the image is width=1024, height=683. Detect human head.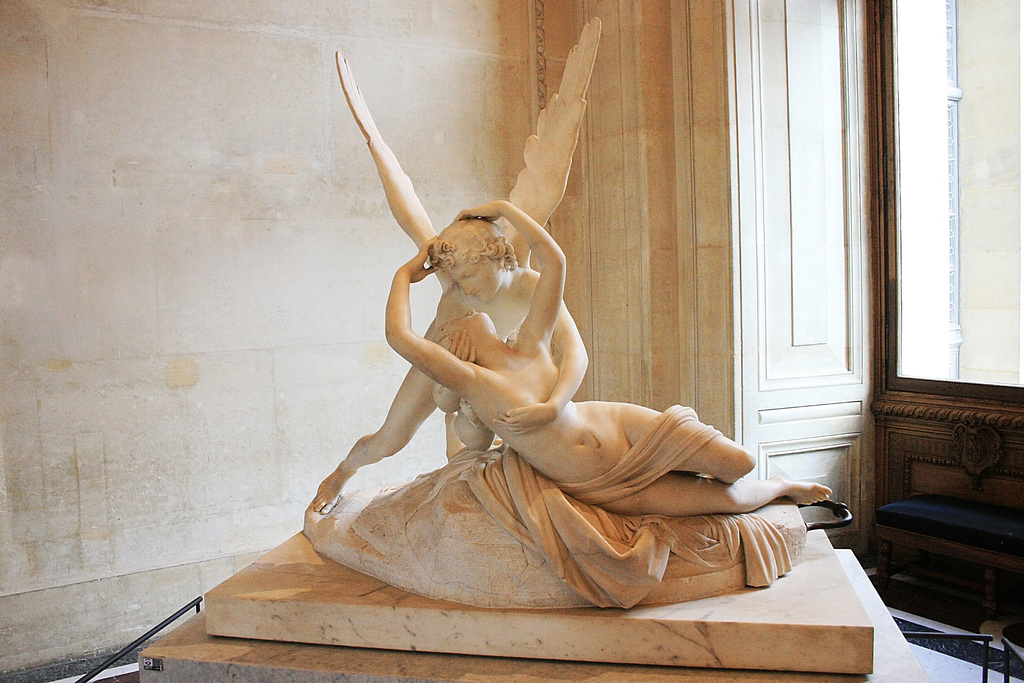
Detection: [440, 304, 499, 367].
